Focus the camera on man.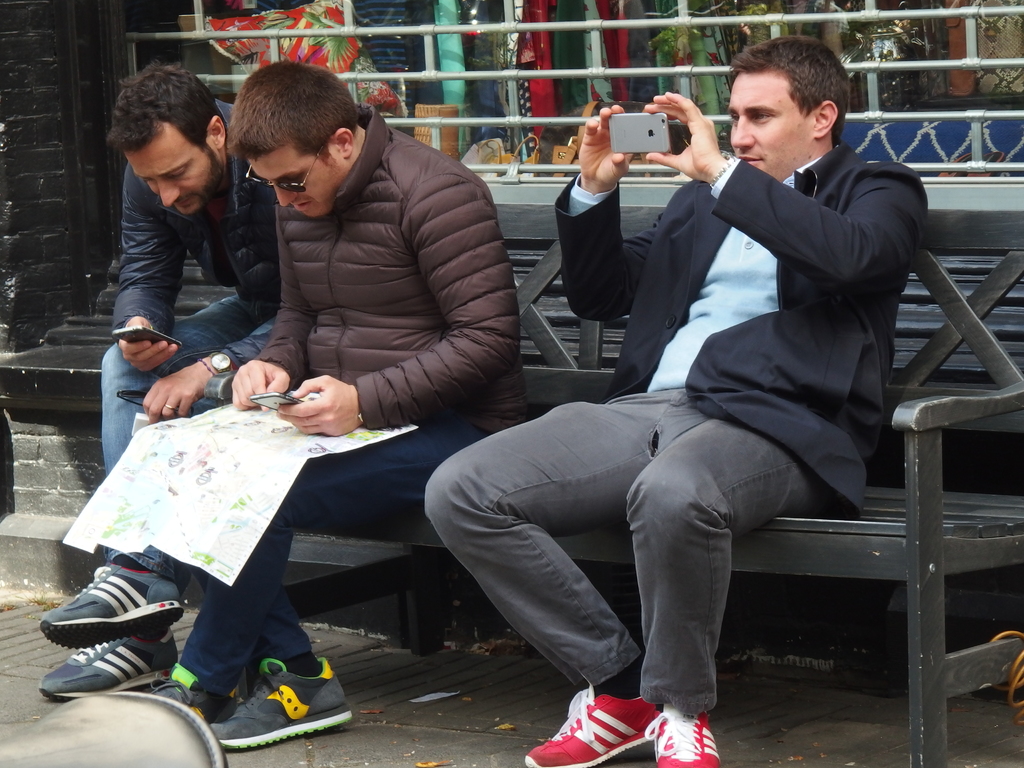
Focus region: [424, 33, 927, 767].
